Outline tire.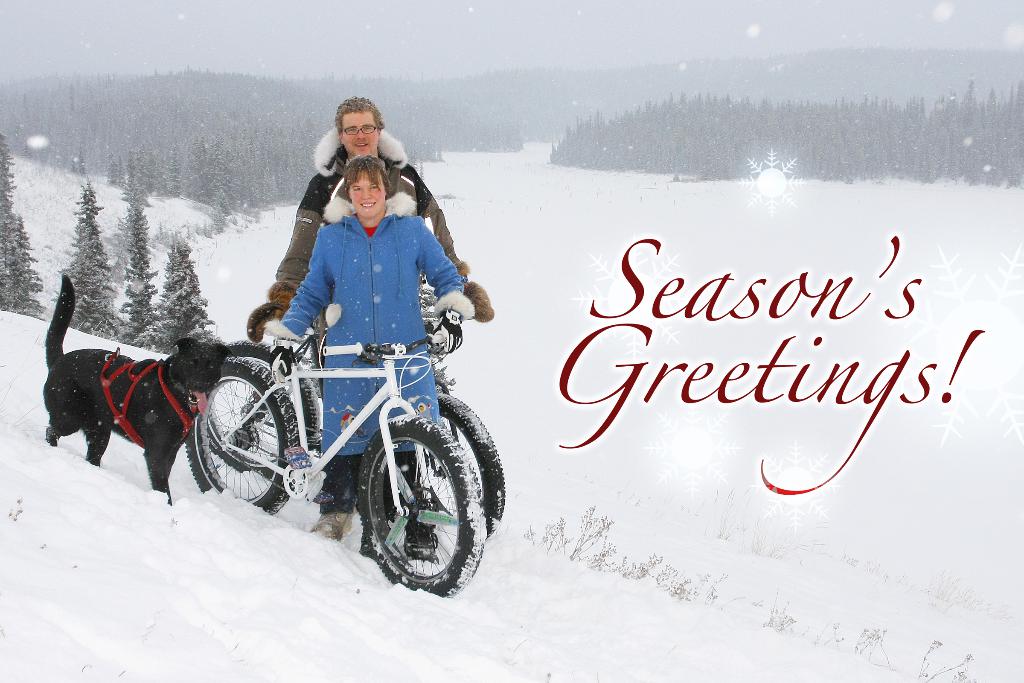
Outline: {"left": 192, "top": 356, "right": 287, "bottom": 520}.
